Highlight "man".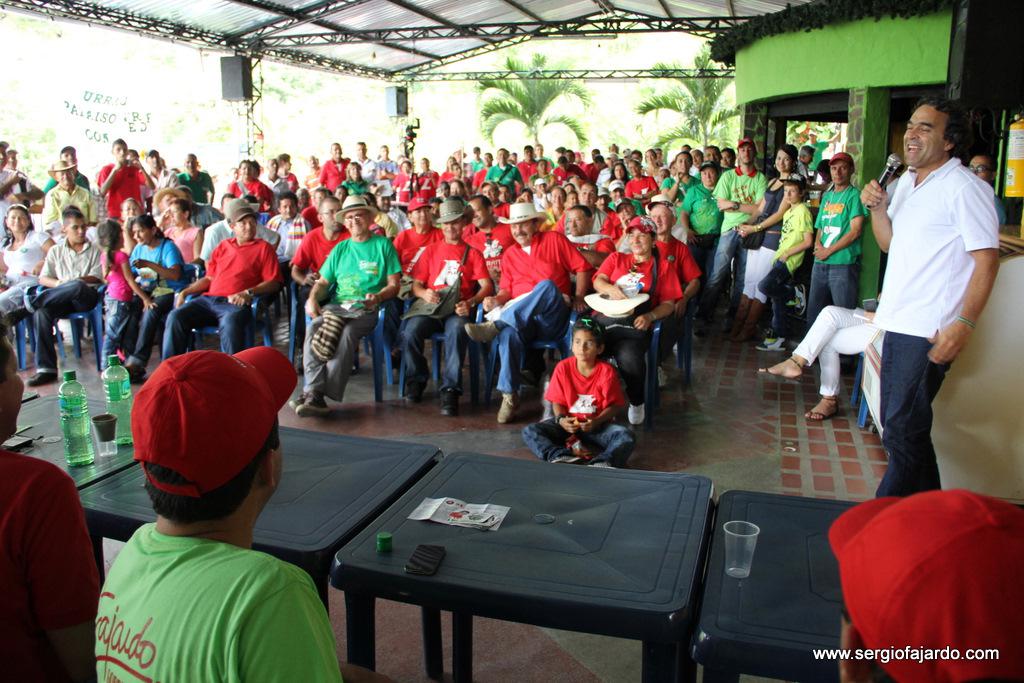
Highlighted region: x1=797 y1=144 x2=818 y2=193.
